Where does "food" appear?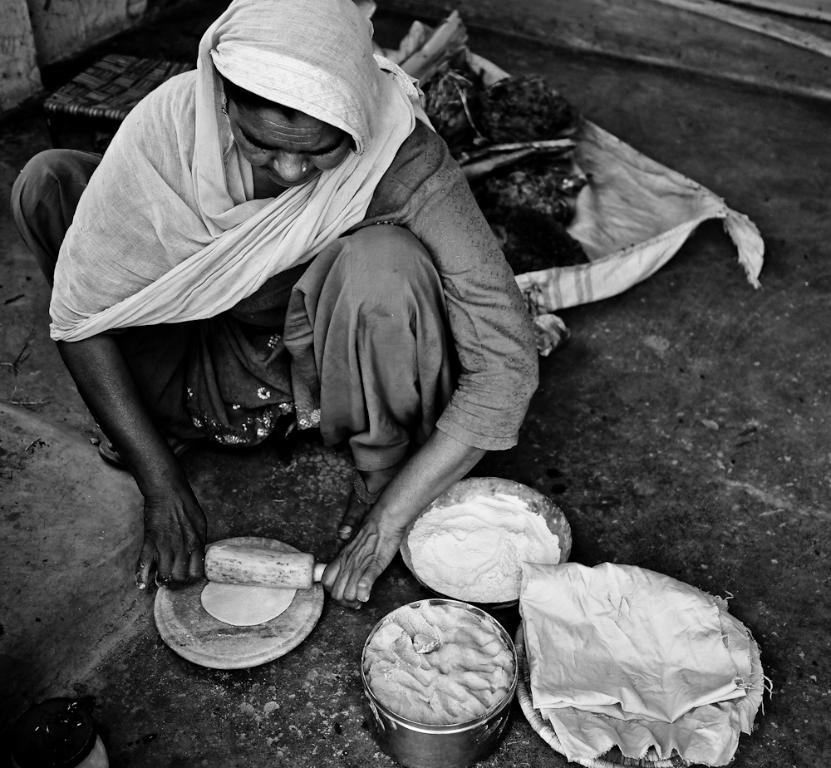
Appears at <region>364, 602, 514, 721</region>.
